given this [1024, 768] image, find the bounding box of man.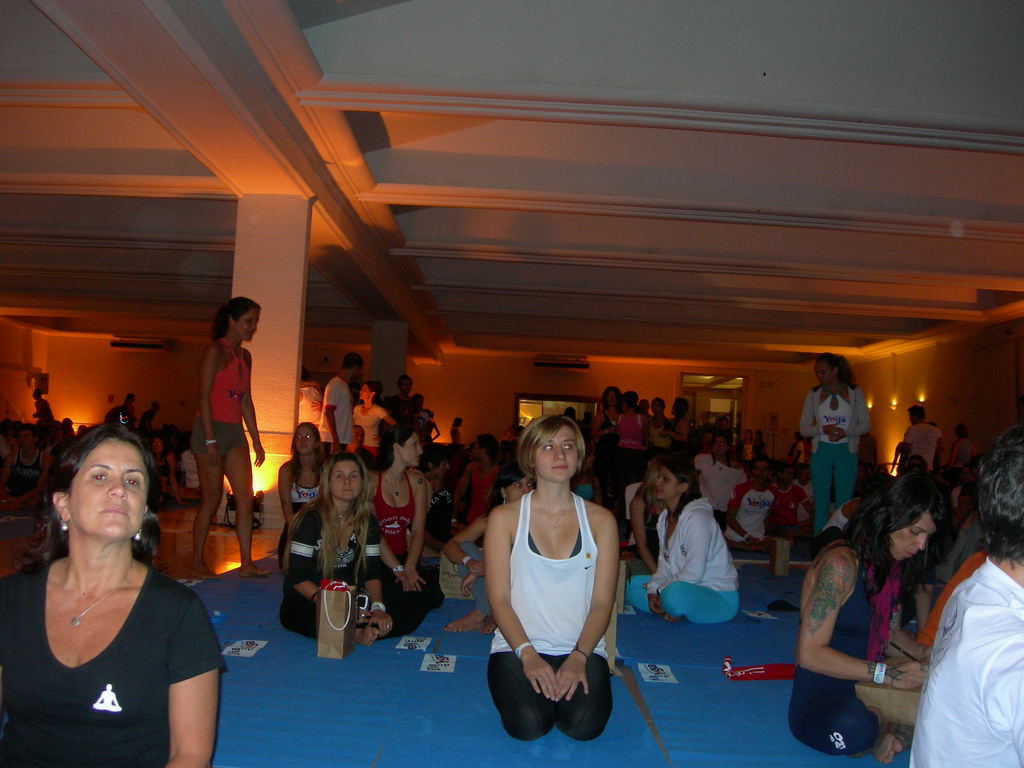
<region>317, 353, 360, 457</region>.
